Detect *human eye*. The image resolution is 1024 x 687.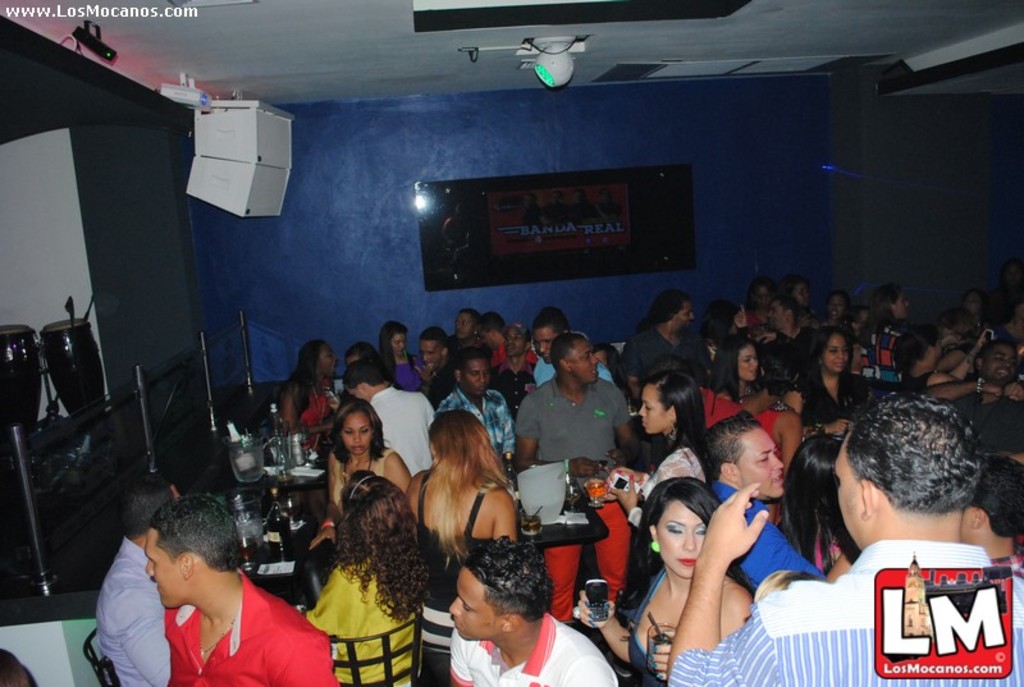
(737,356,748,362).
